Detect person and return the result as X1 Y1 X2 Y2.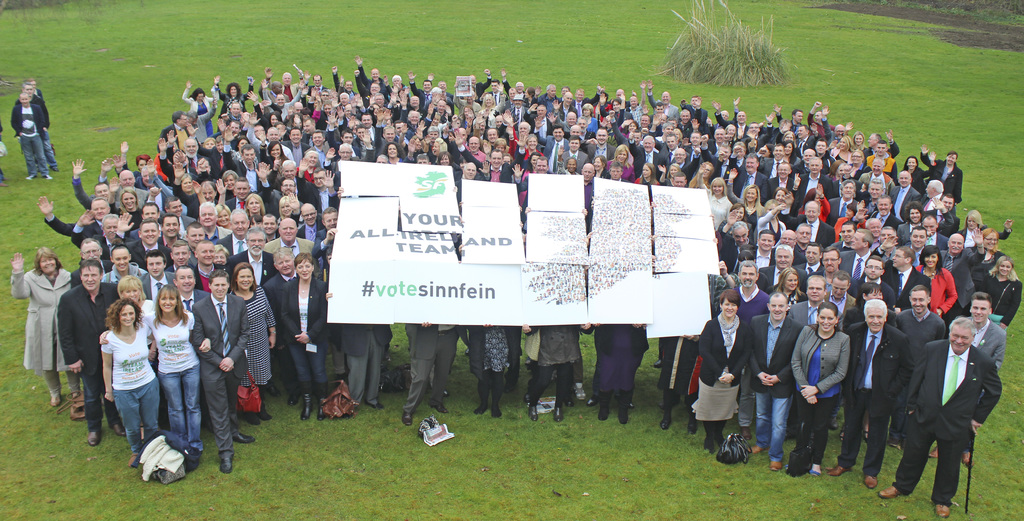
10 92 51 180.
